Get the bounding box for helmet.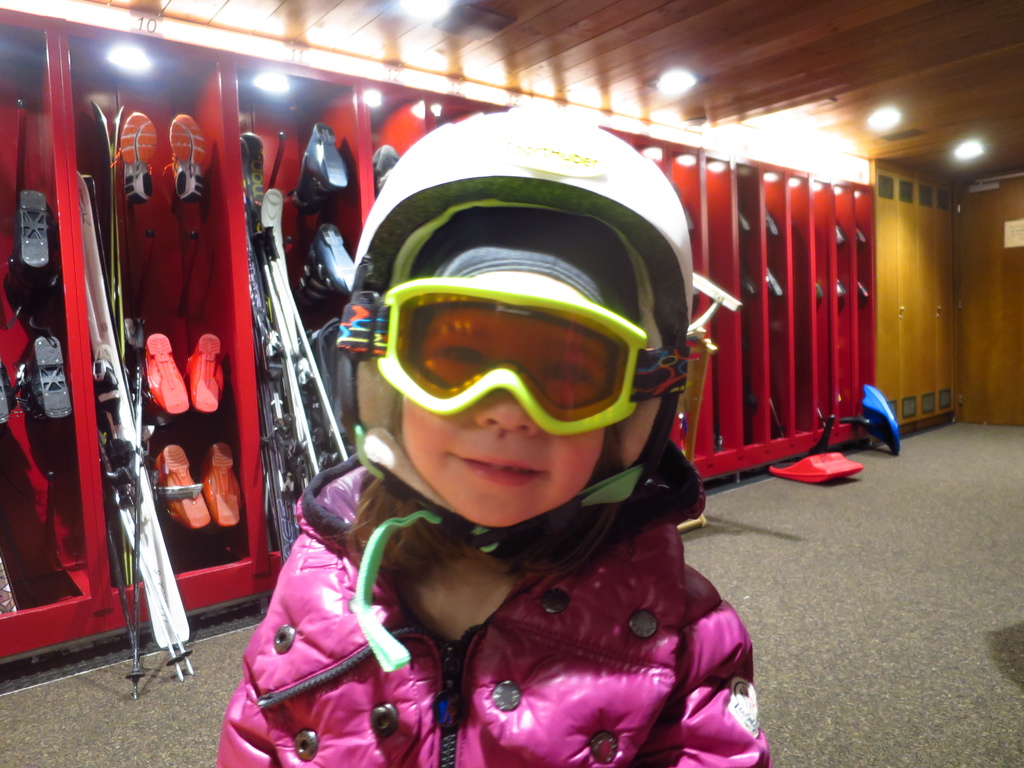
{"left": 344, "top": 152, "right": 706, "bottom": 555}.
